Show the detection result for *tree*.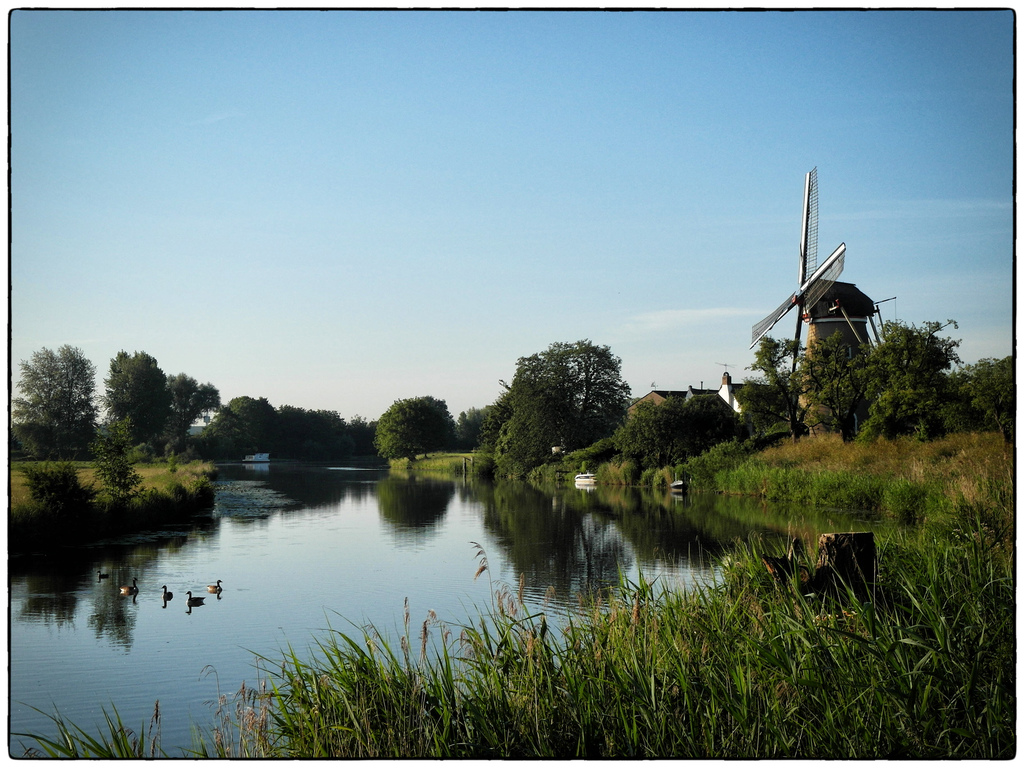
pyautogui.locateOnScreen(612, 392, 753, 474).
